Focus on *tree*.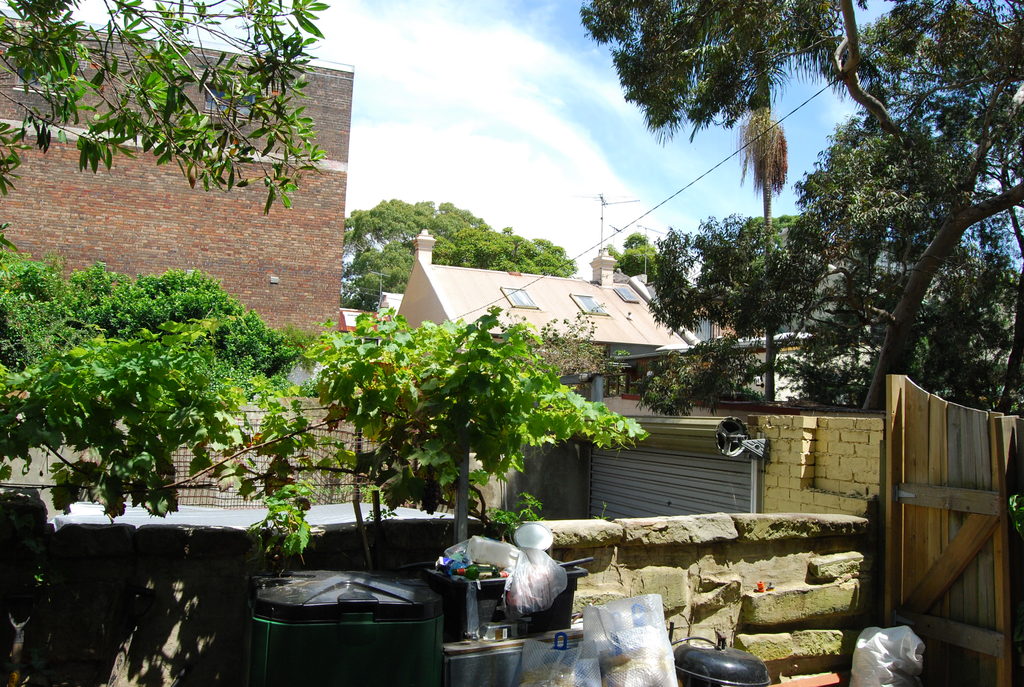
Focused at <region>590, 231, 670, 290</region>.
